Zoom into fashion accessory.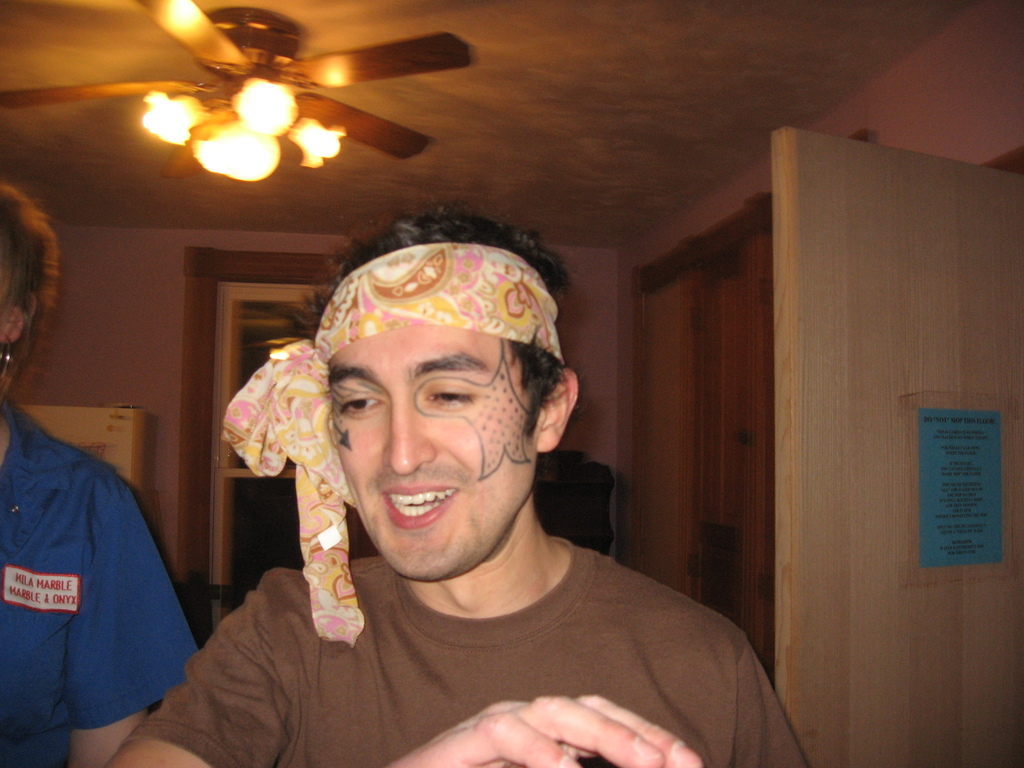
Zoom target: 222/236/567/652.
